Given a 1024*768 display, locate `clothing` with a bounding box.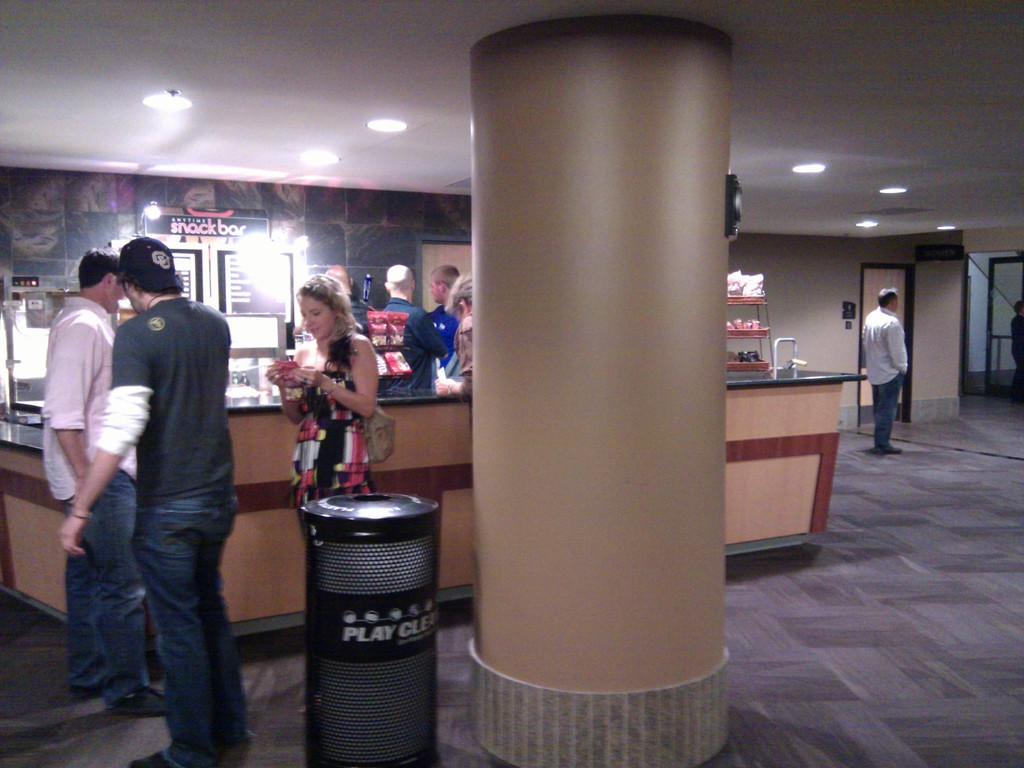
Located: 412:319:463:375.
